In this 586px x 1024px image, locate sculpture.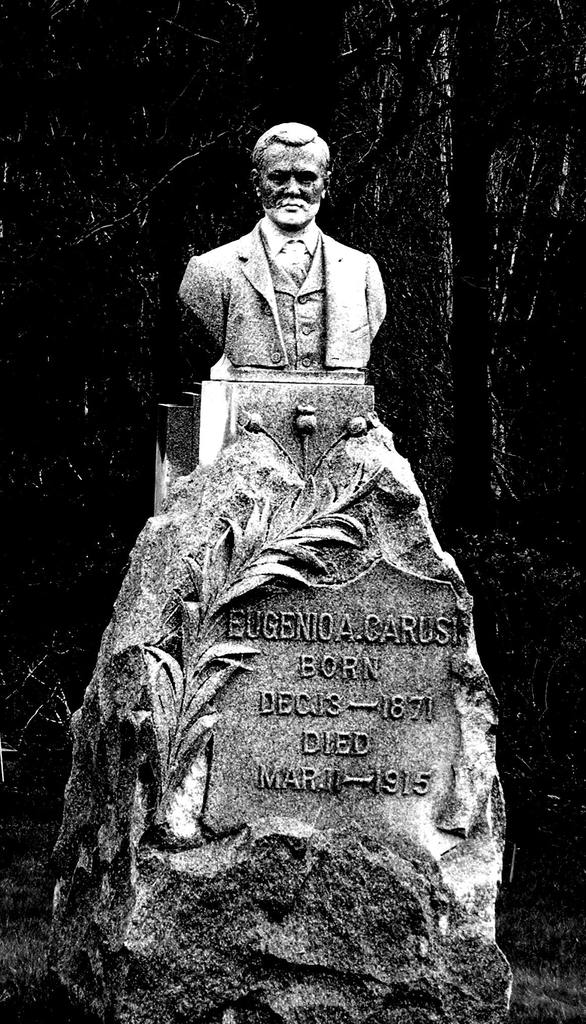
Bounding box: <bbox>29, 125, 519, 1009</bbox>.
